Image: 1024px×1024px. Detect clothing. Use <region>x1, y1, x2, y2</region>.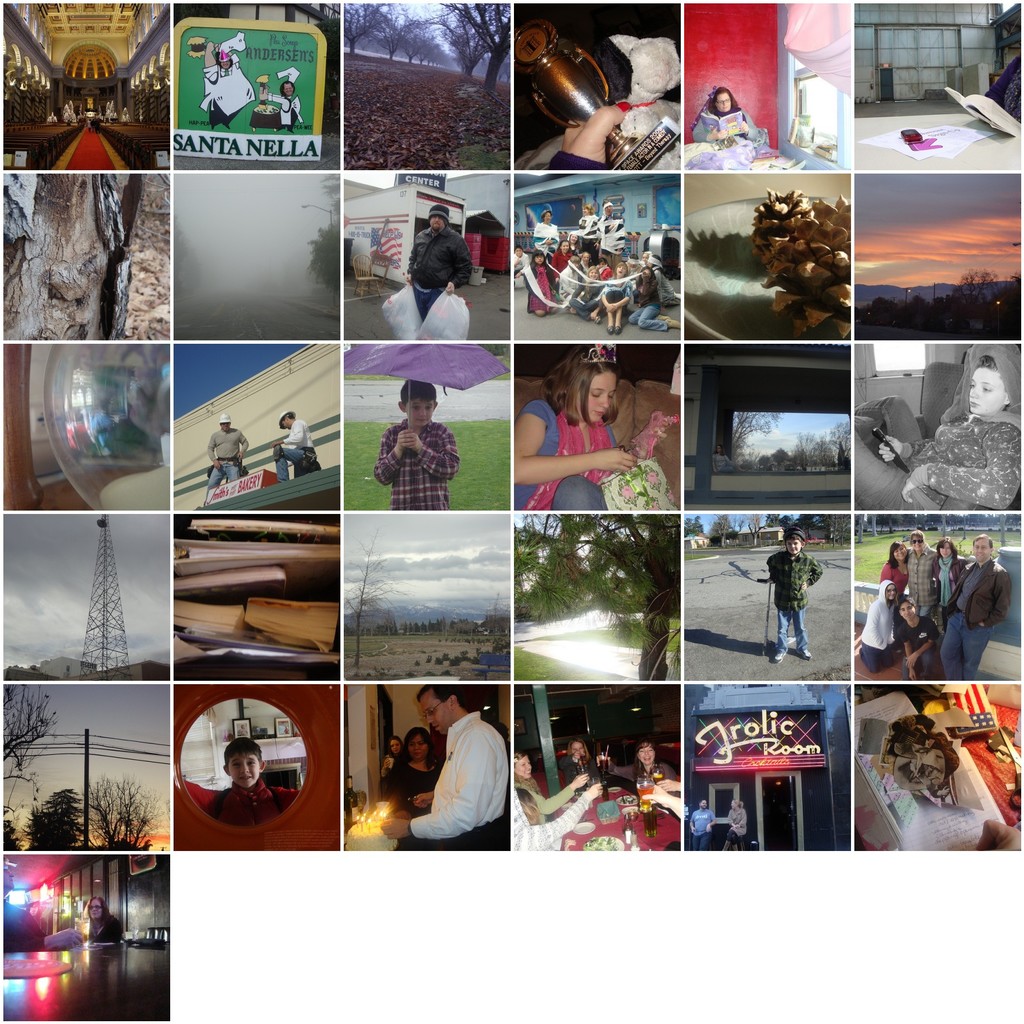
<region>402, 224, 472, 325</region>.
